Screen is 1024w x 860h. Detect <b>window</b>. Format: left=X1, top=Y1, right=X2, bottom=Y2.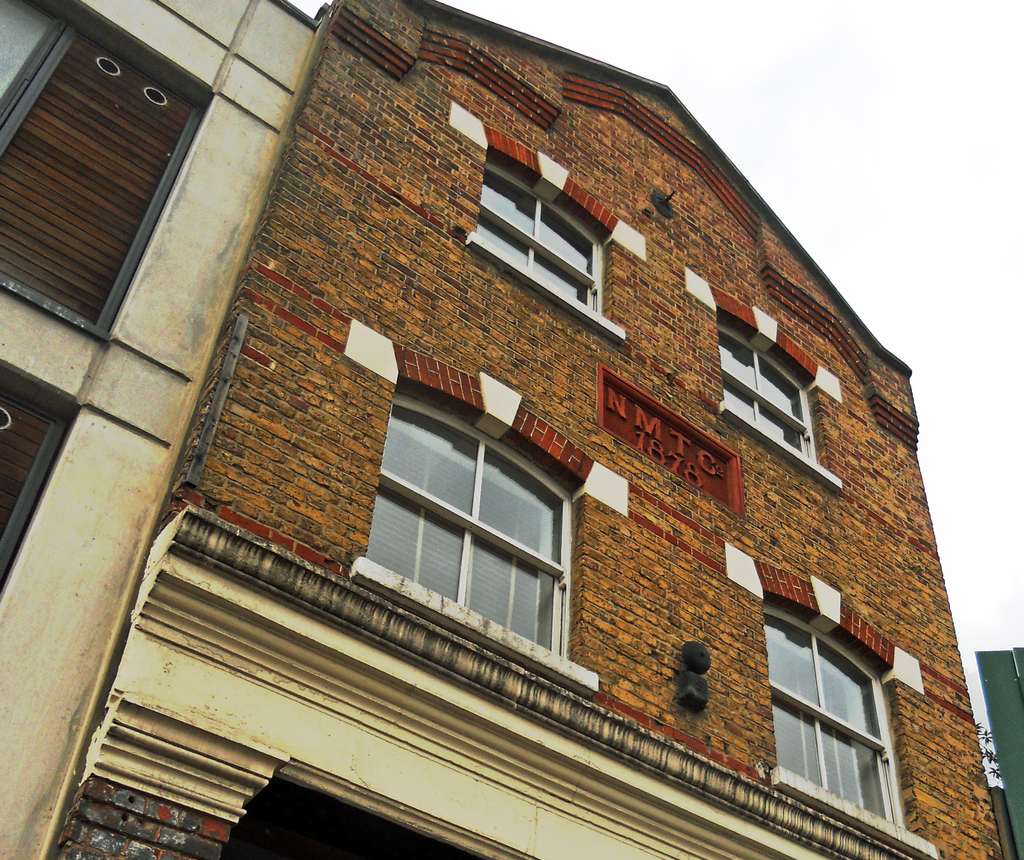
left=680, top=264, right=845, bottom=492.
